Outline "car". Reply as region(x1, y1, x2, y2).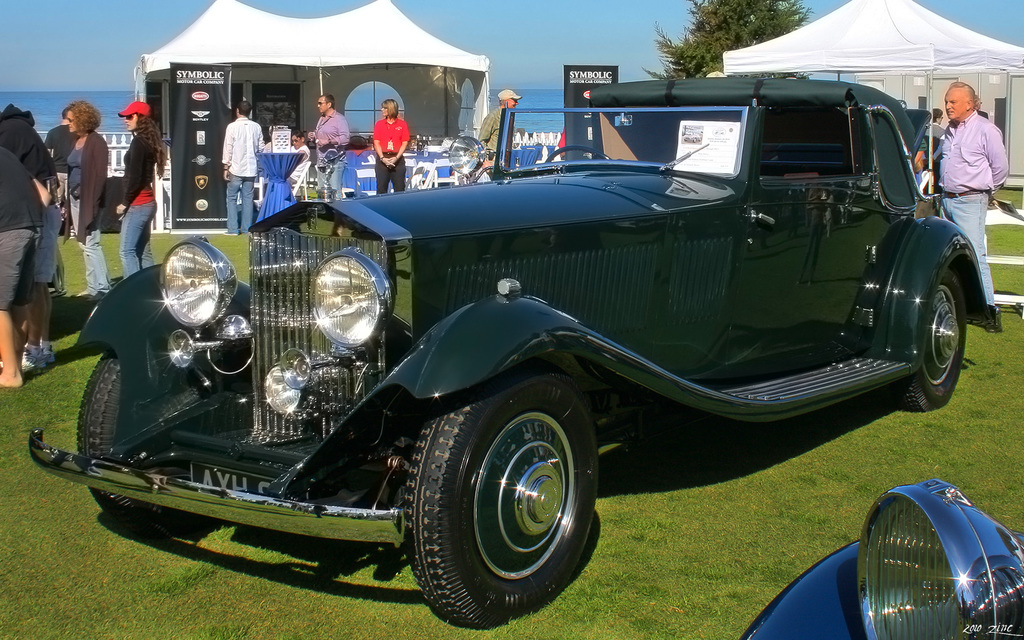
region(741, 477, 1023, 639).
